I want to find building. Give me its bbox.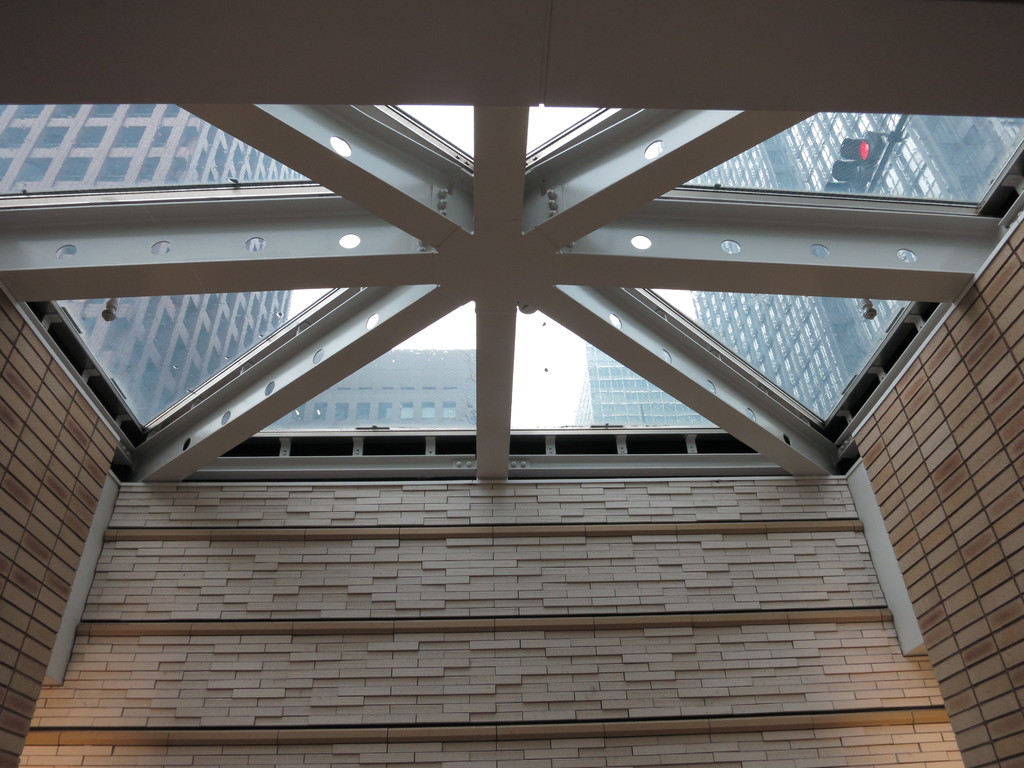
bbox=[572, 114, 1023, 430].
